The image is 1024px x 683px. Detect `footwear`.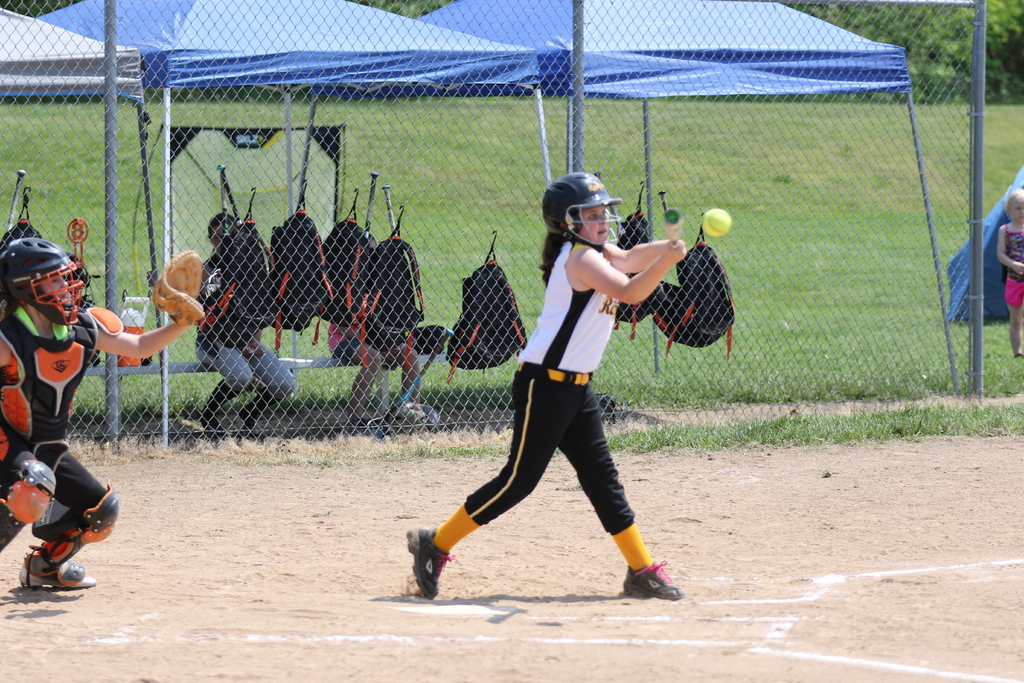
Detection: [346,420,374,439].
